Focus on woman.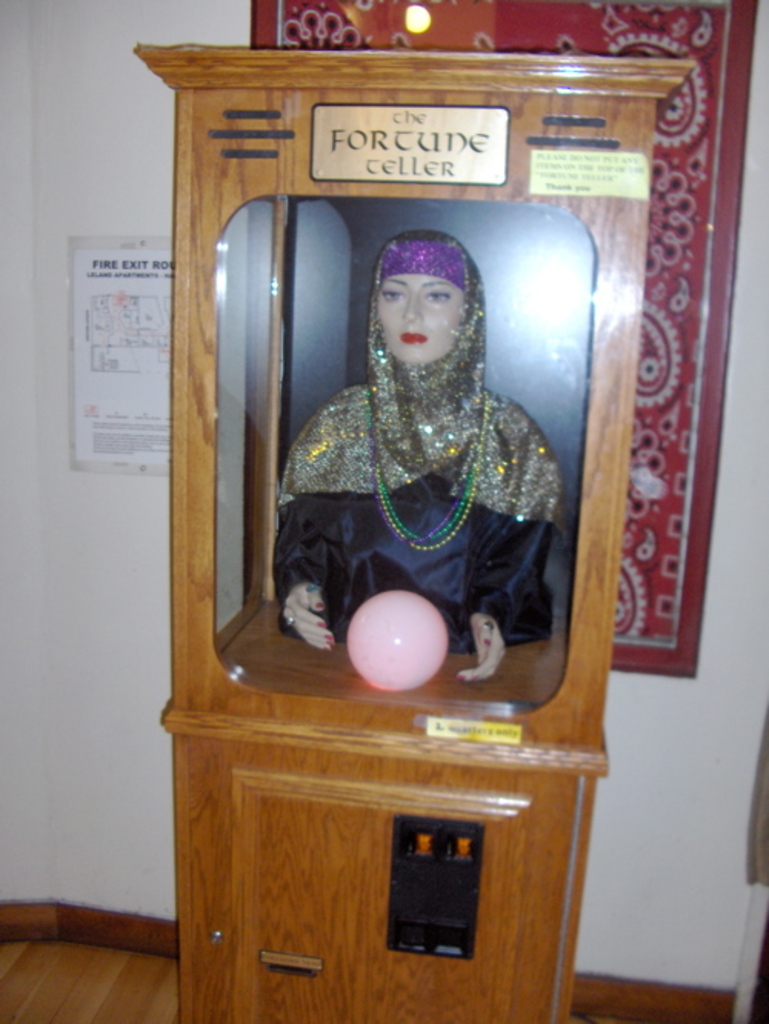
Focused at crop(271, 209, 569, 664).
